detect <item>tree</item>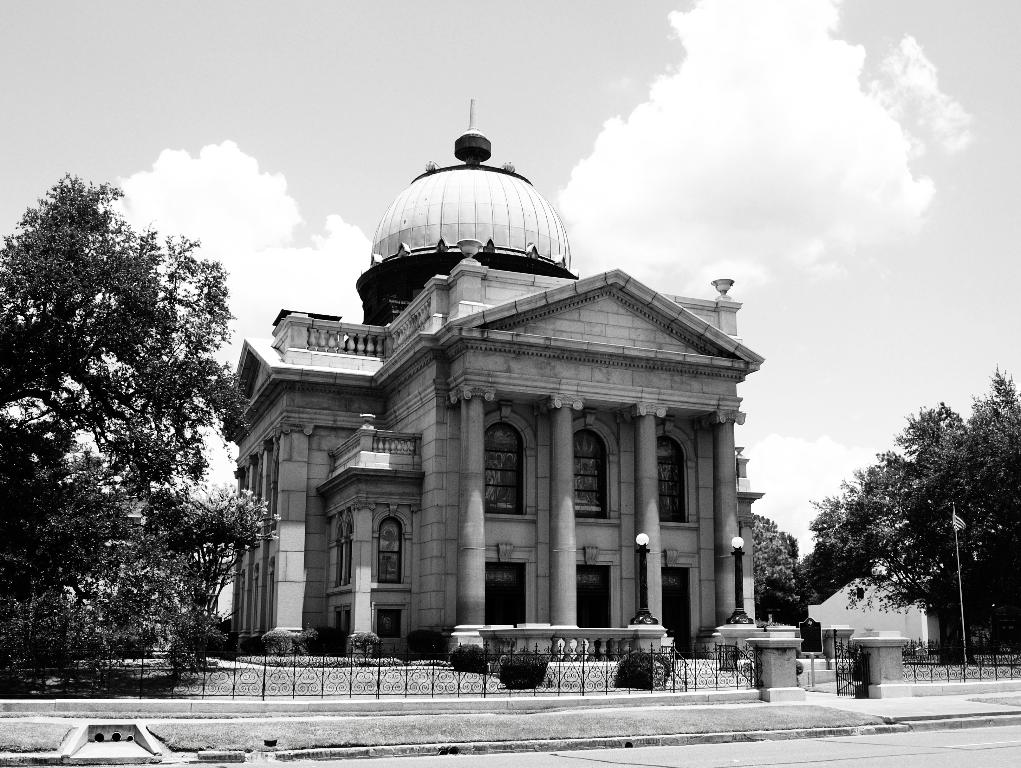
[794,541,895,598]
